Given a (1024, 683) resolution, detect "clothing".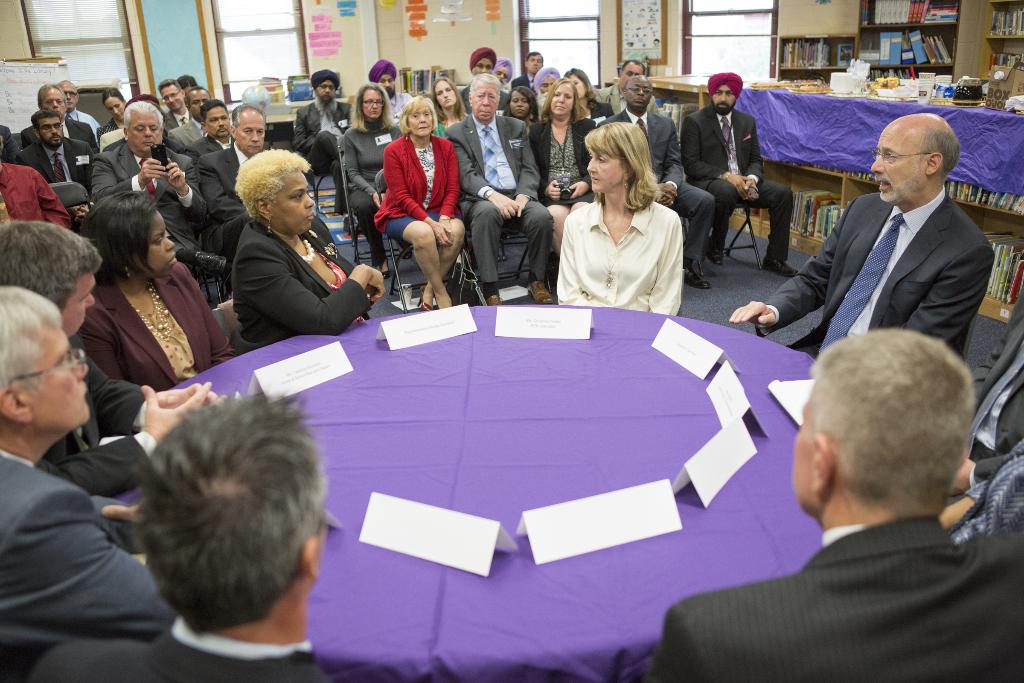
343 122 387 213.
